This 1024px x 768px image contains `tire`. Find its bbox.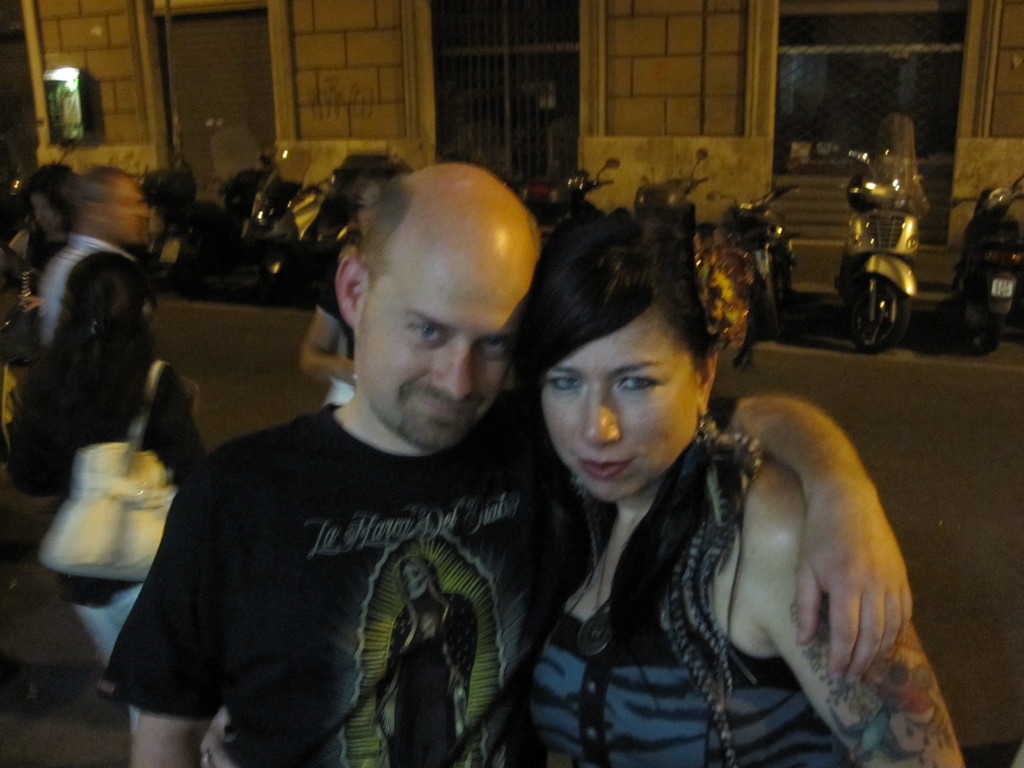
locate(778, 267, 790, 308).
